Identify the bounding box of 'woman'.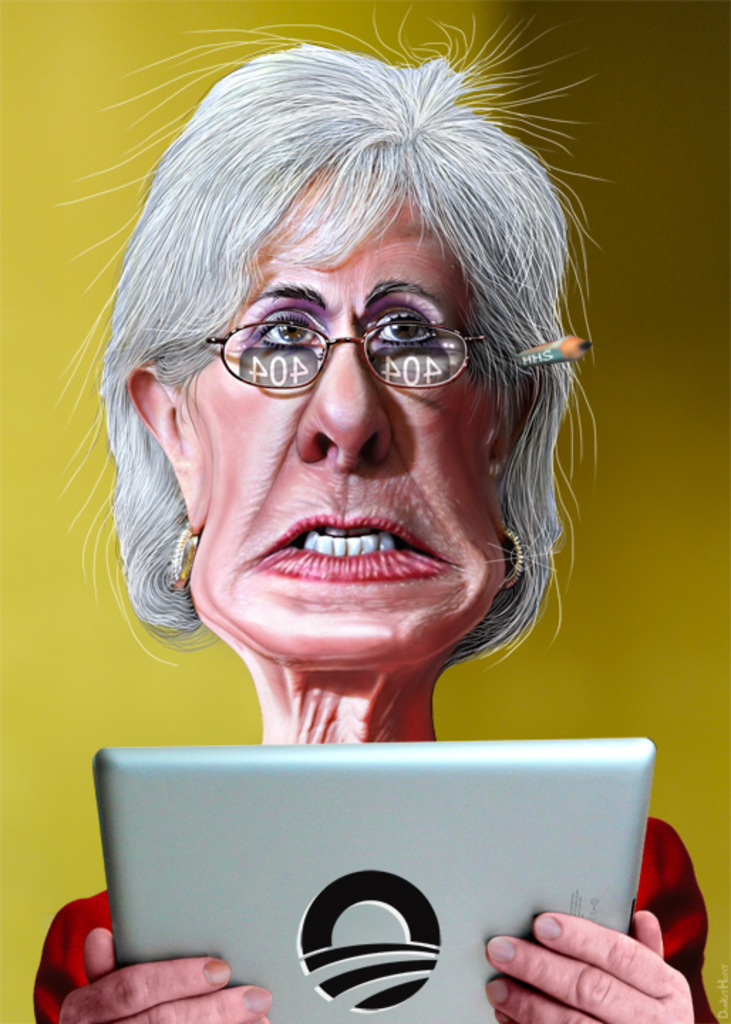
33/1/676/936.
